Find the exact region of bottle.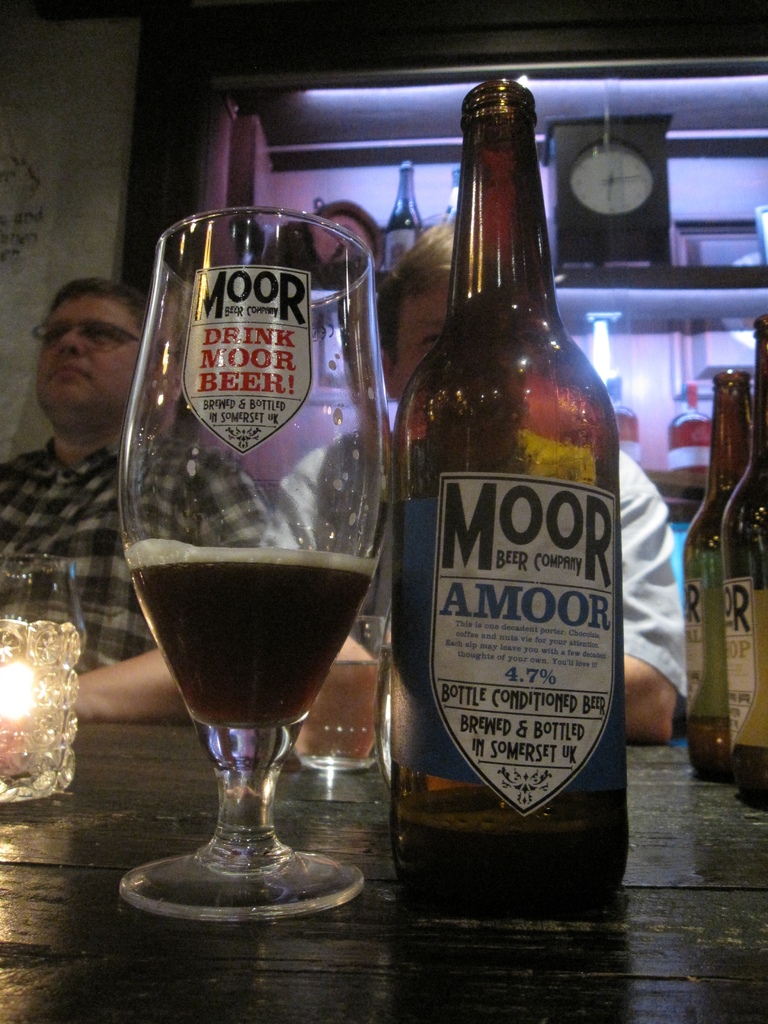
Exact region: x1=381 y1=159 x2=422 y2=280.
